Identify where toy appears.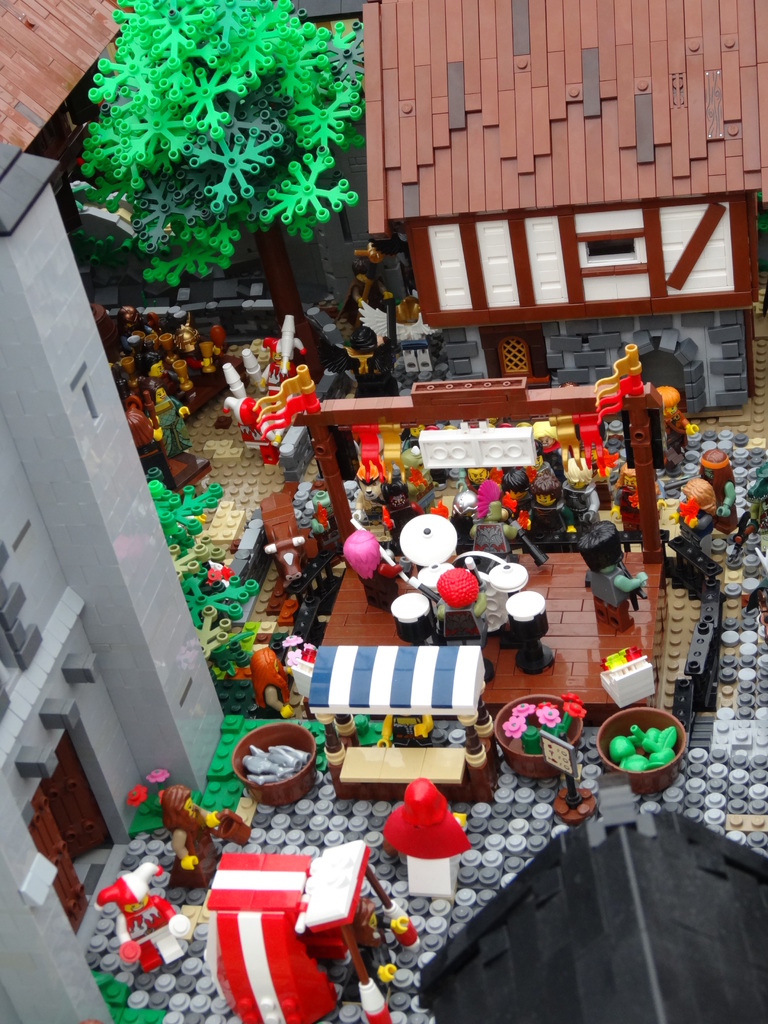
Appears at l=157, t=793, r=256, b=893.
